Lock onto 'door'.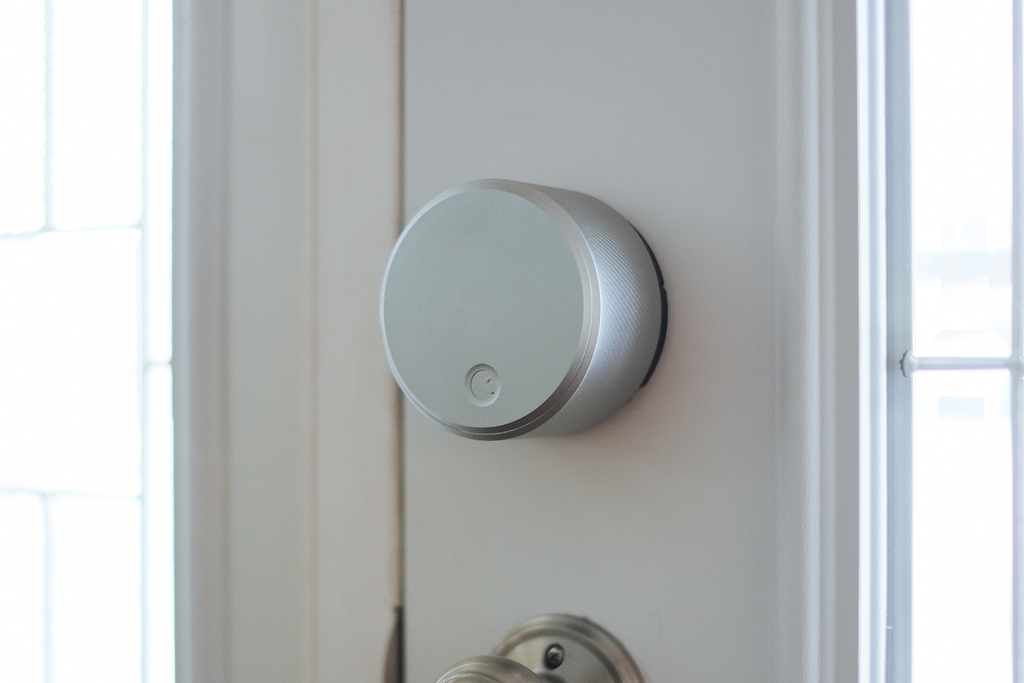
Locked: 170 0 880 682.
